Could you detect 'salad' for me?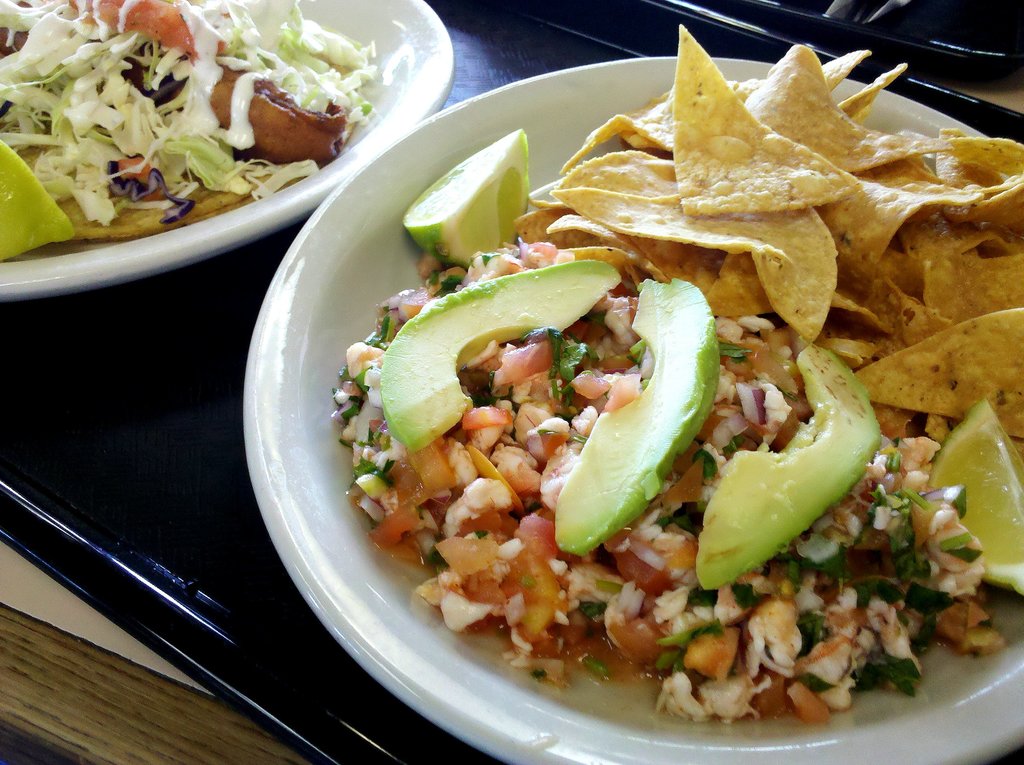
Detection result: <region>323, 16, 1015, 728</region>.
